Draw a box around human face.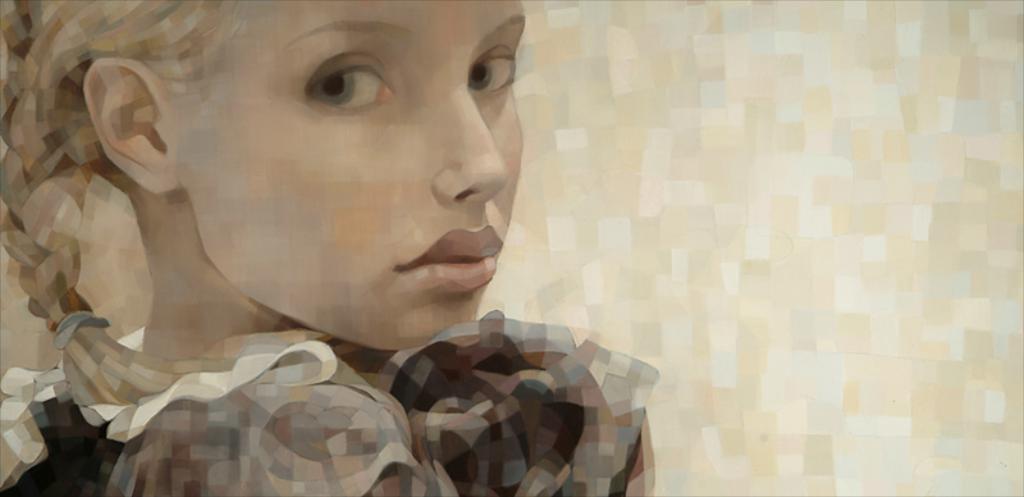
crop(174, 0, 525, 355).
